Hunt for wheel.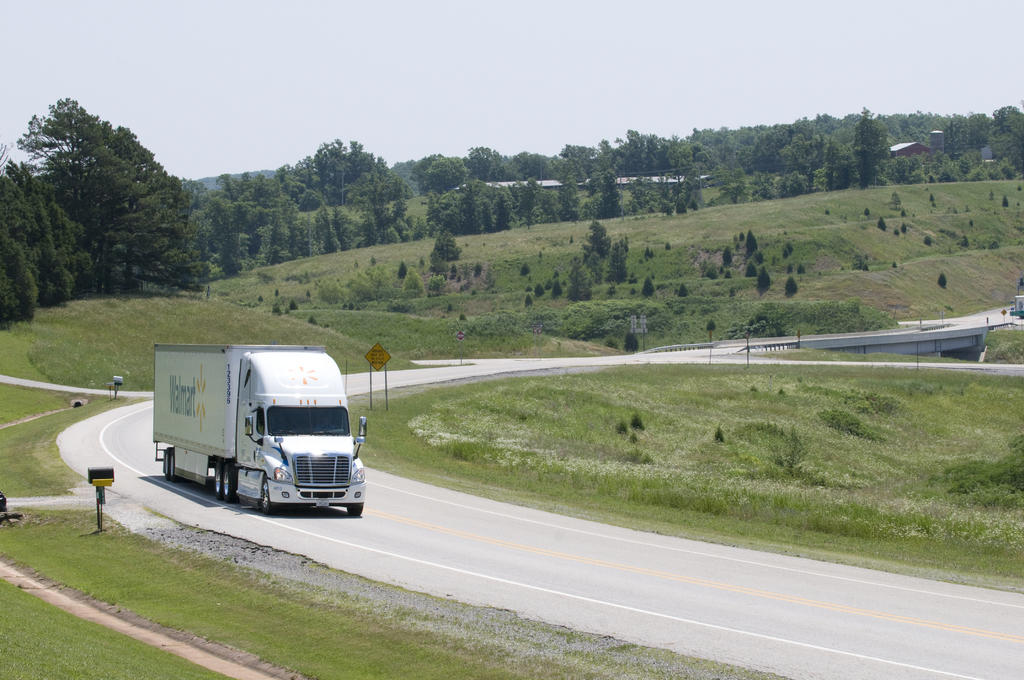
Hunted down at [223, 465, 236, 502].
